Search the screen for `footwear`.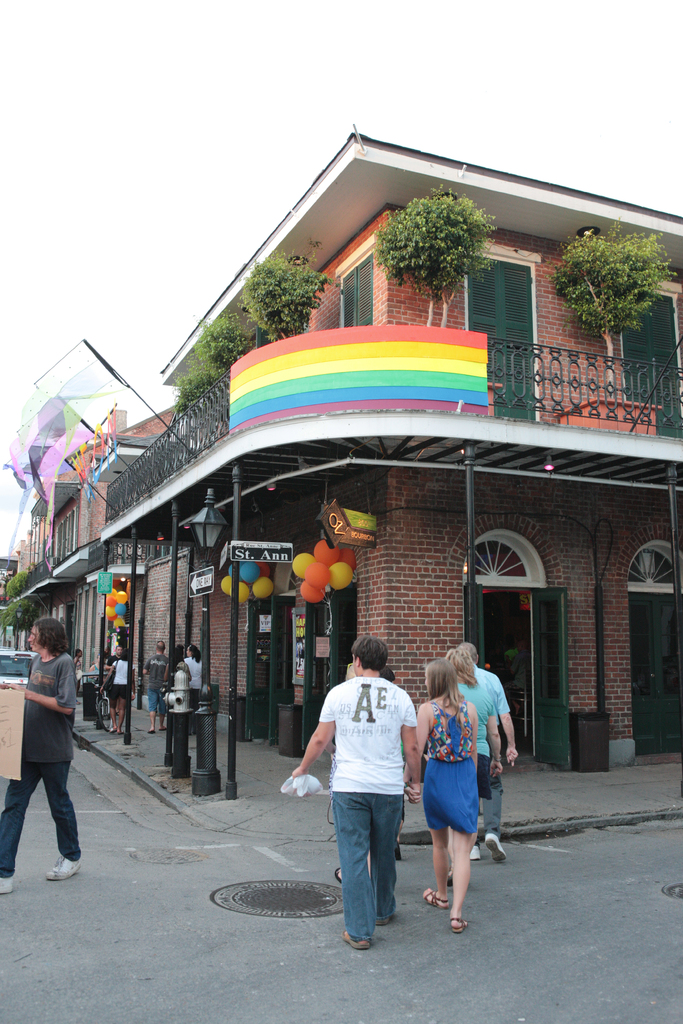
Found at locate(0, 872, 19, 900).
